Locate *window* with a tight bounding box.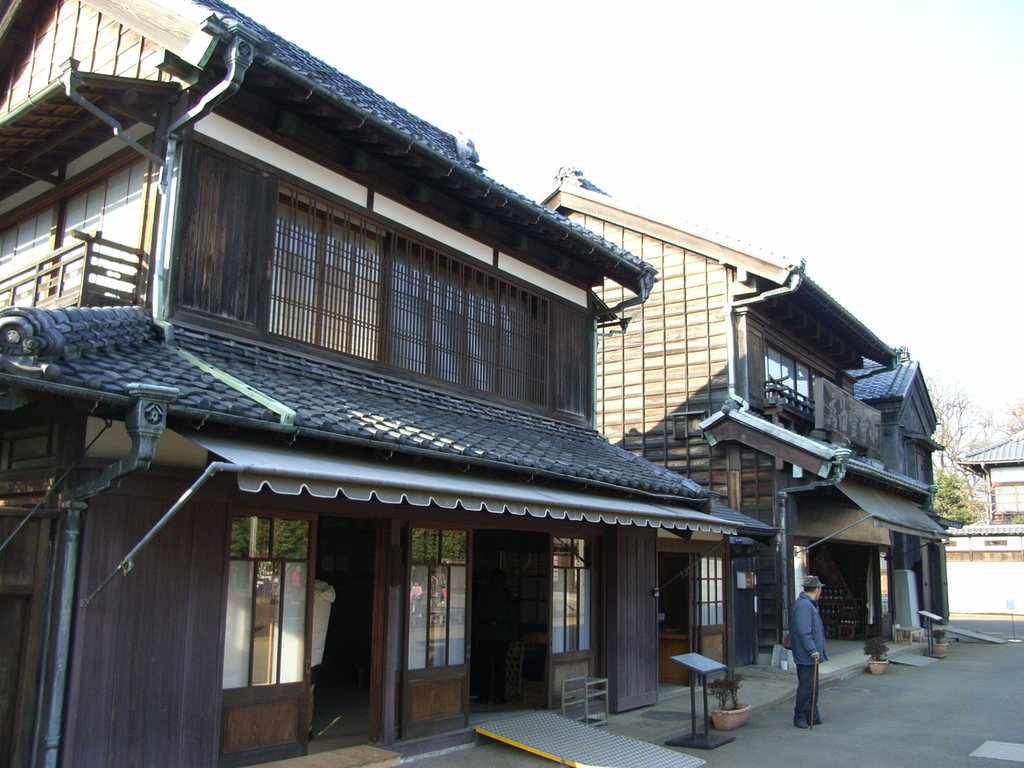
552, 540, 593, 650.
